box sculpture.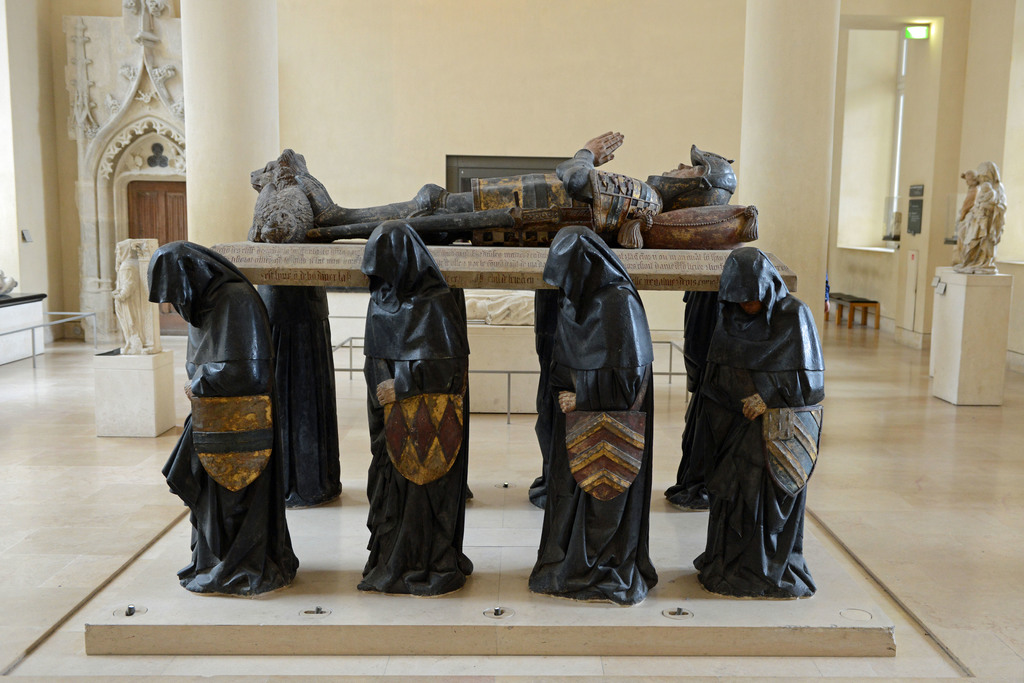
pyautogui.locateOnScreen(530, 287, 574, 510).
